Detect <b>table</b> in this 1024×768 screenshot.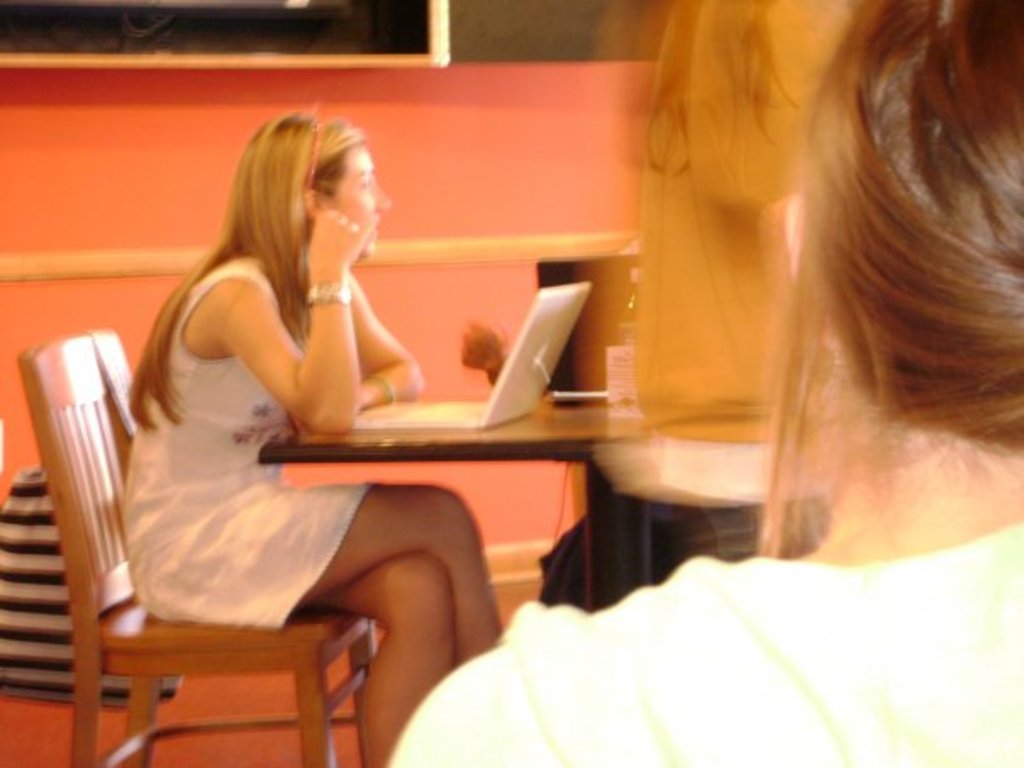
Detection: <bbox>254, 398, 775, 614</bbox>.
